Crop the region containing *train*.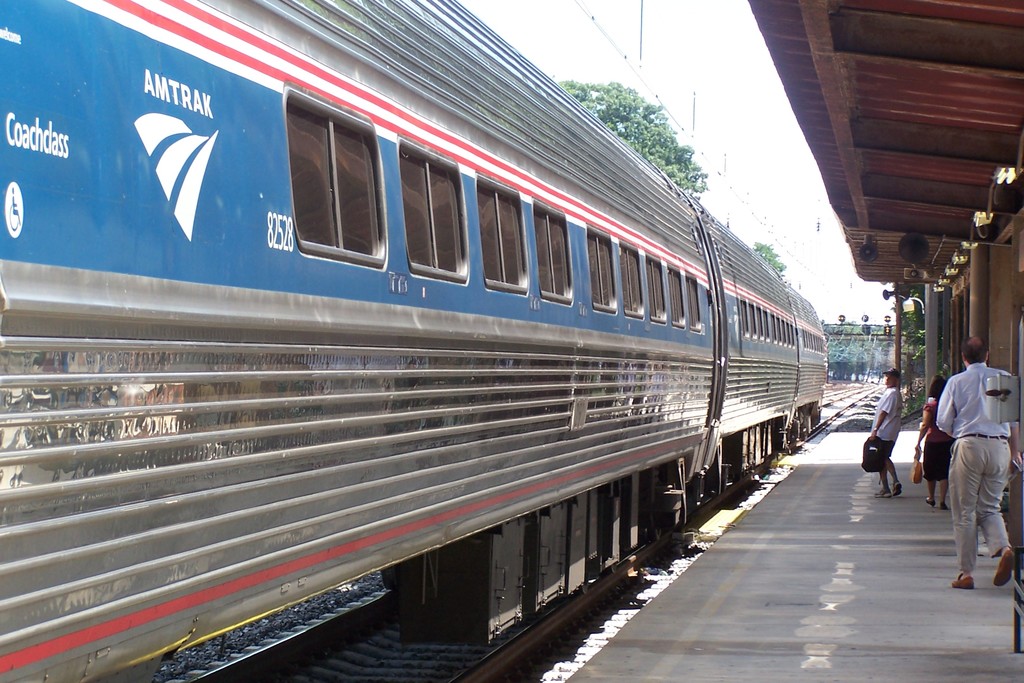
Crop region: (left=0, top=0, right=828, bottom=682).
